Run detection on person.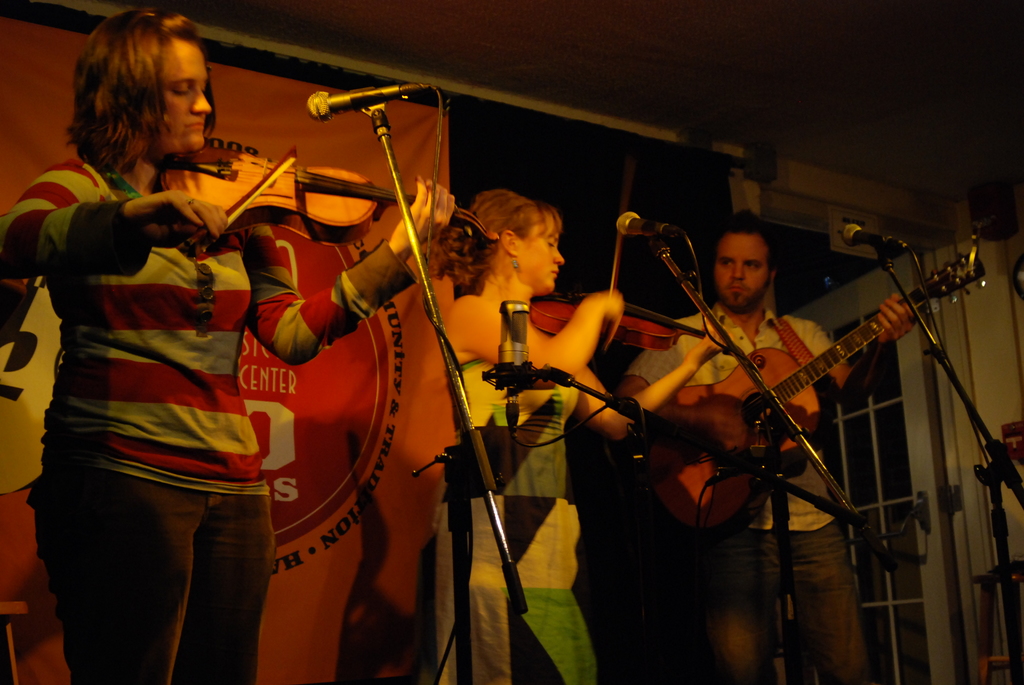
Result: locate(621, 205, 919, 684).
